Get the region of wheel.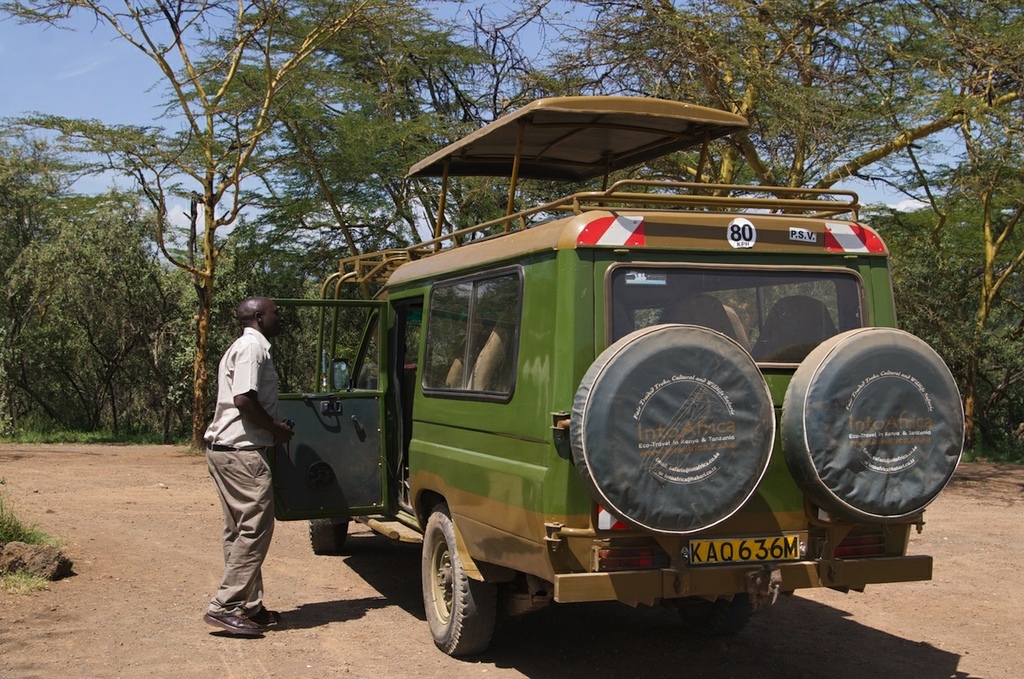
bbox=(681, 589, 754, 637).
